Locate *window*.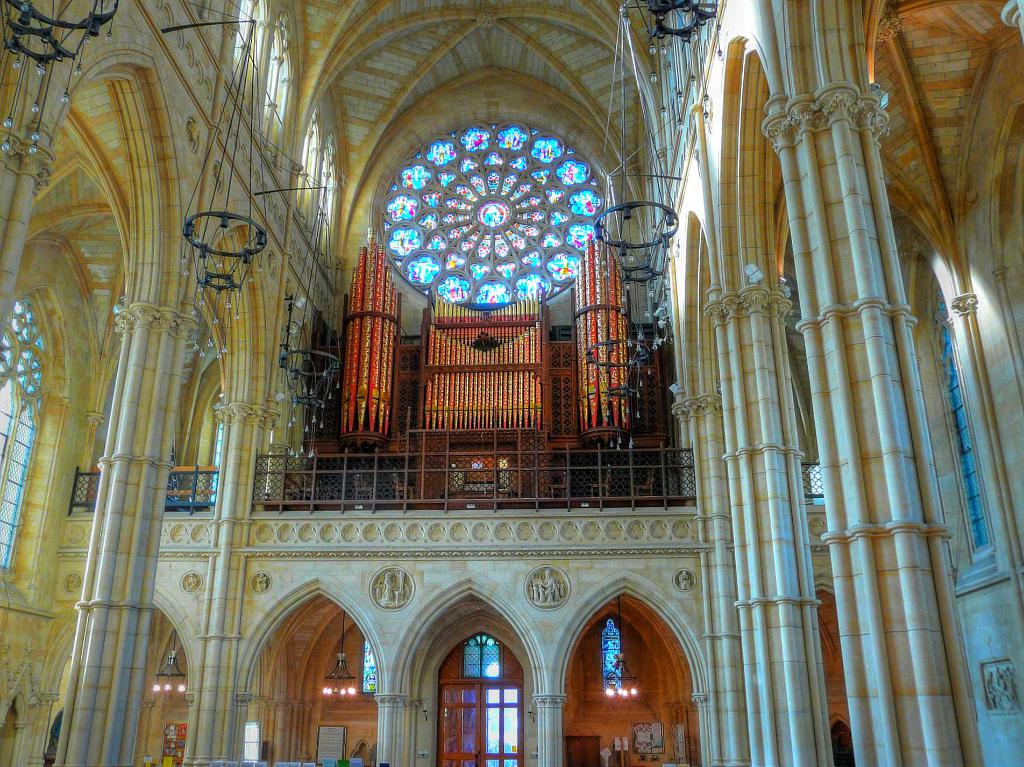
Bounding box: [x1=220, y1=0, x2=265, y2=127].
